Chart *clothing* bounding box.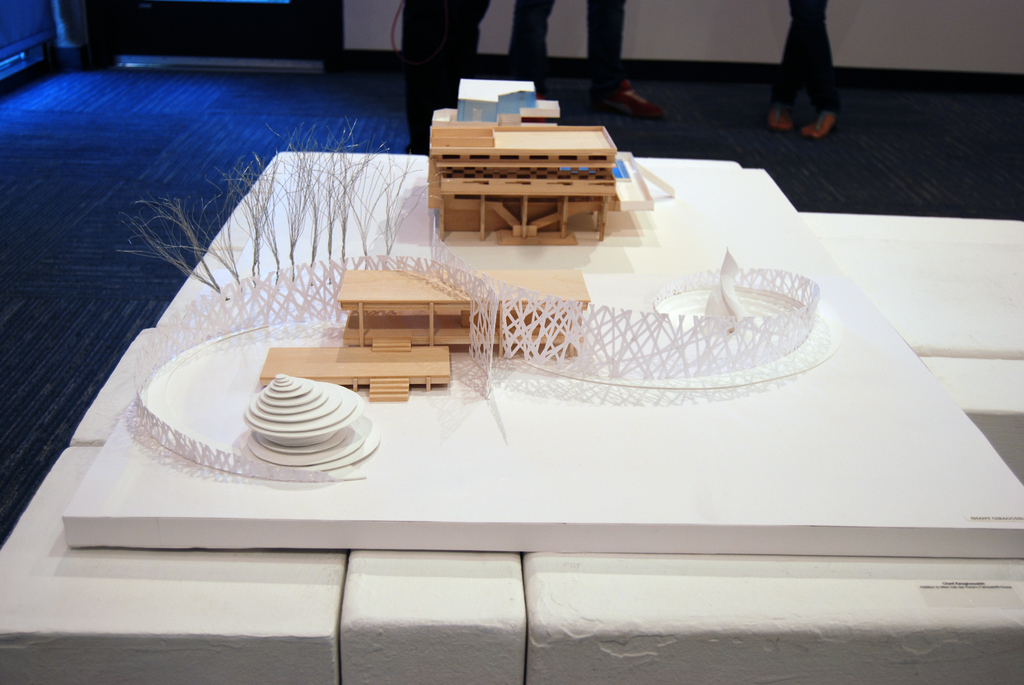
Charted: 776, 0, 838, 110.
